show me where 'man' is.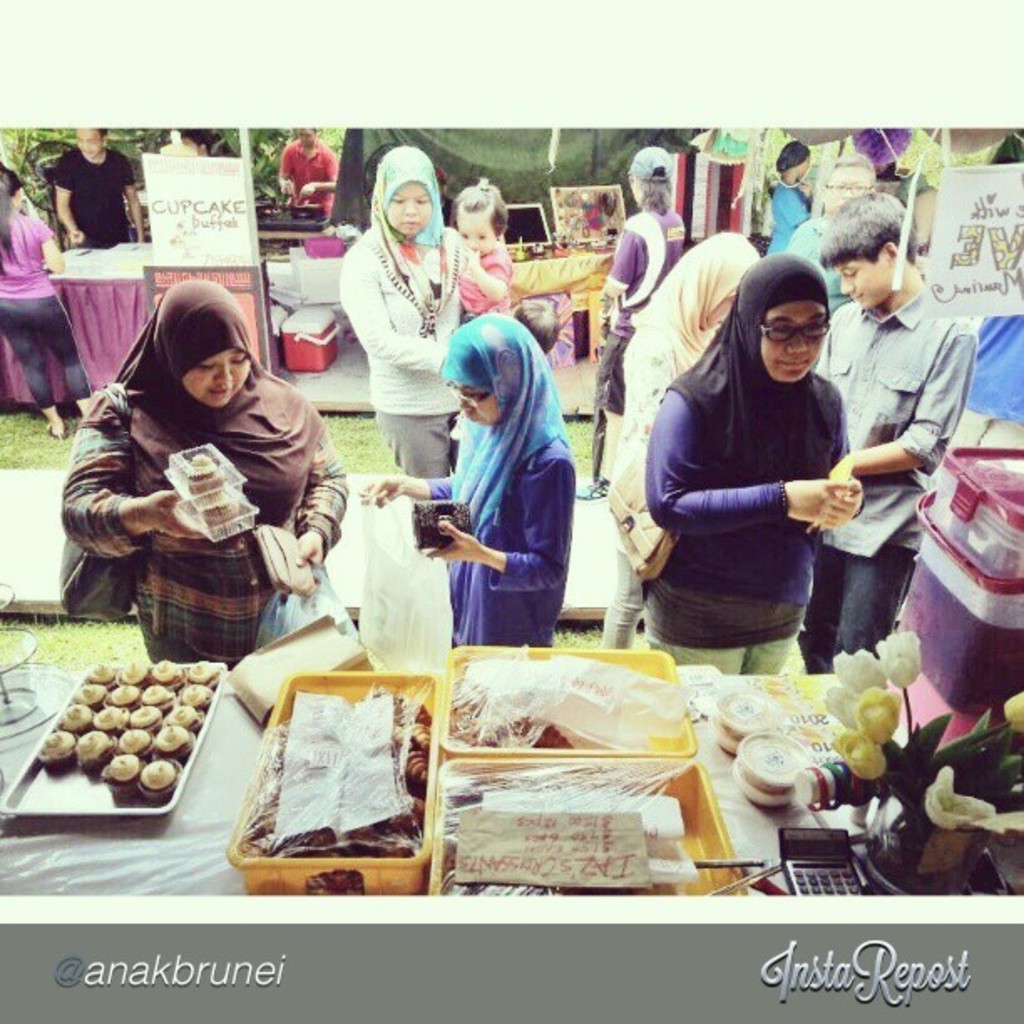
'man' is at 45,122,136,244.
